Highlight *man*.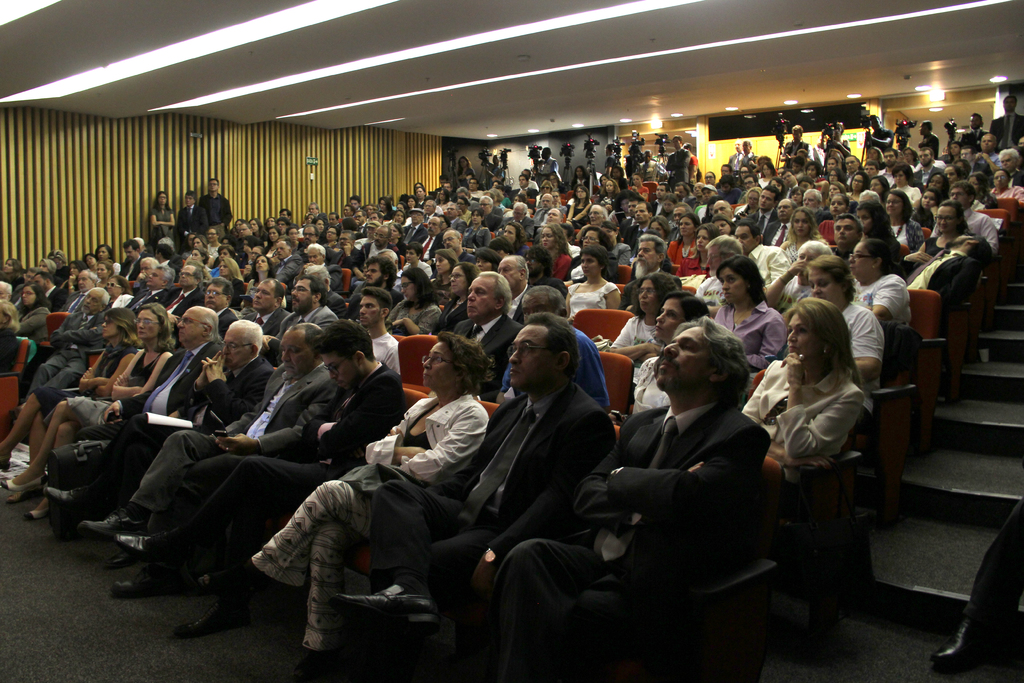
Highlighted region: crop(465, 173, 476, 185).
